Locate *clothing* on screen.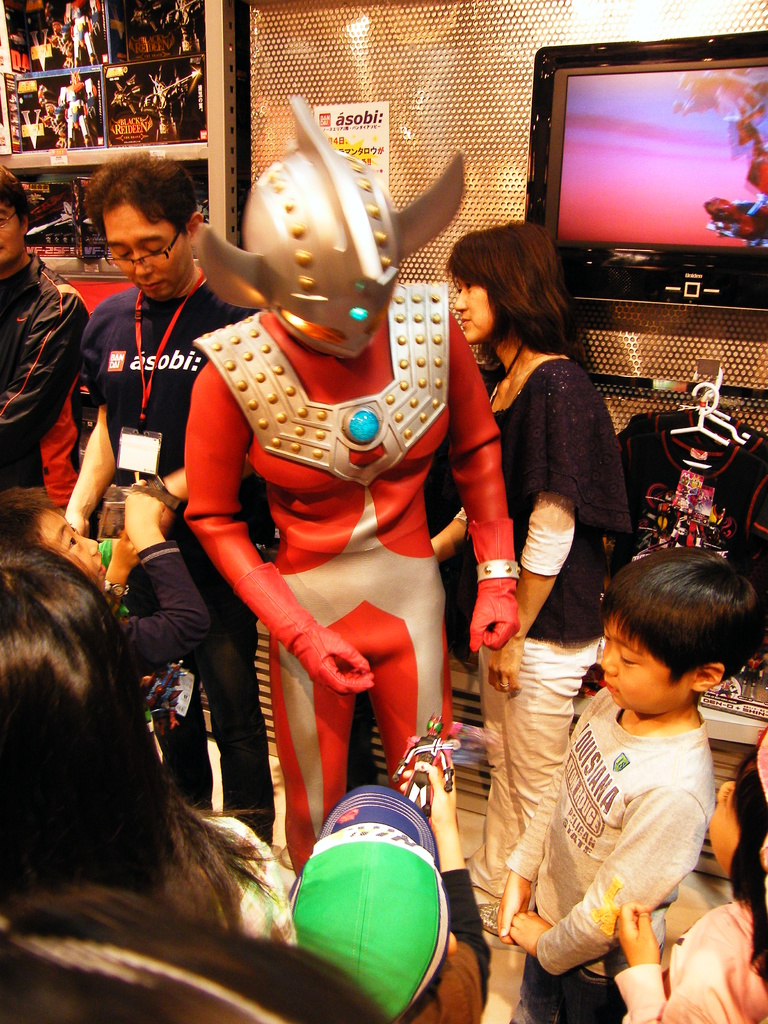
On screen at select_region(611, 904, 767, 1023).
